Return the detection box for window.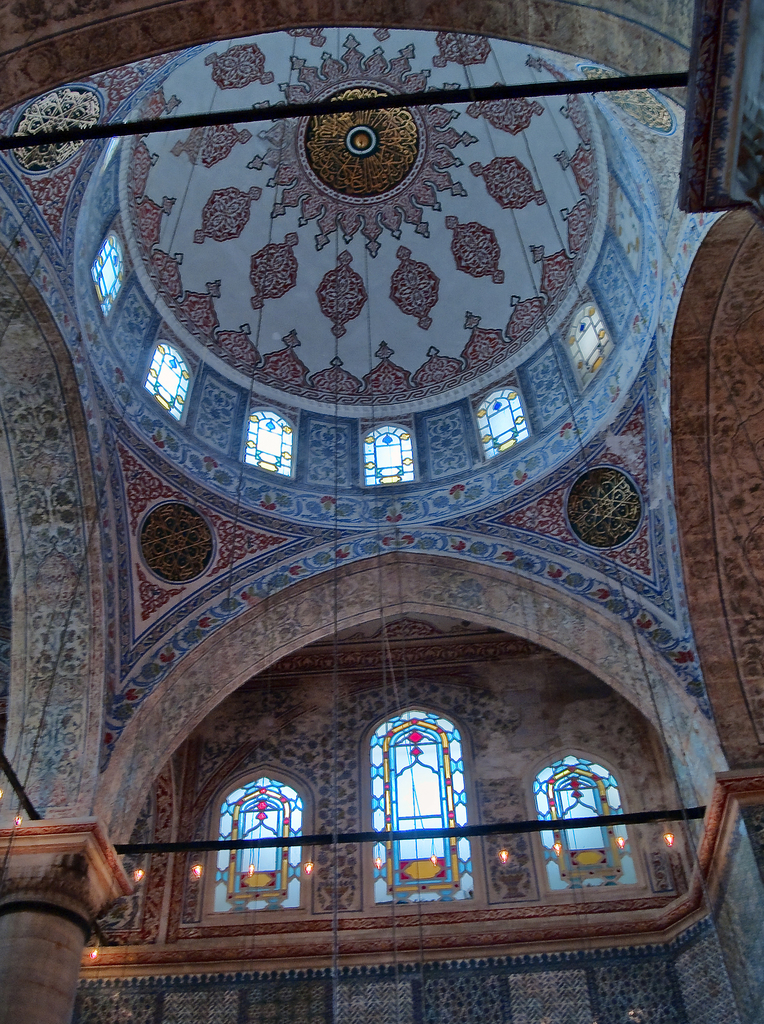
(481, 389, 530, 455).
